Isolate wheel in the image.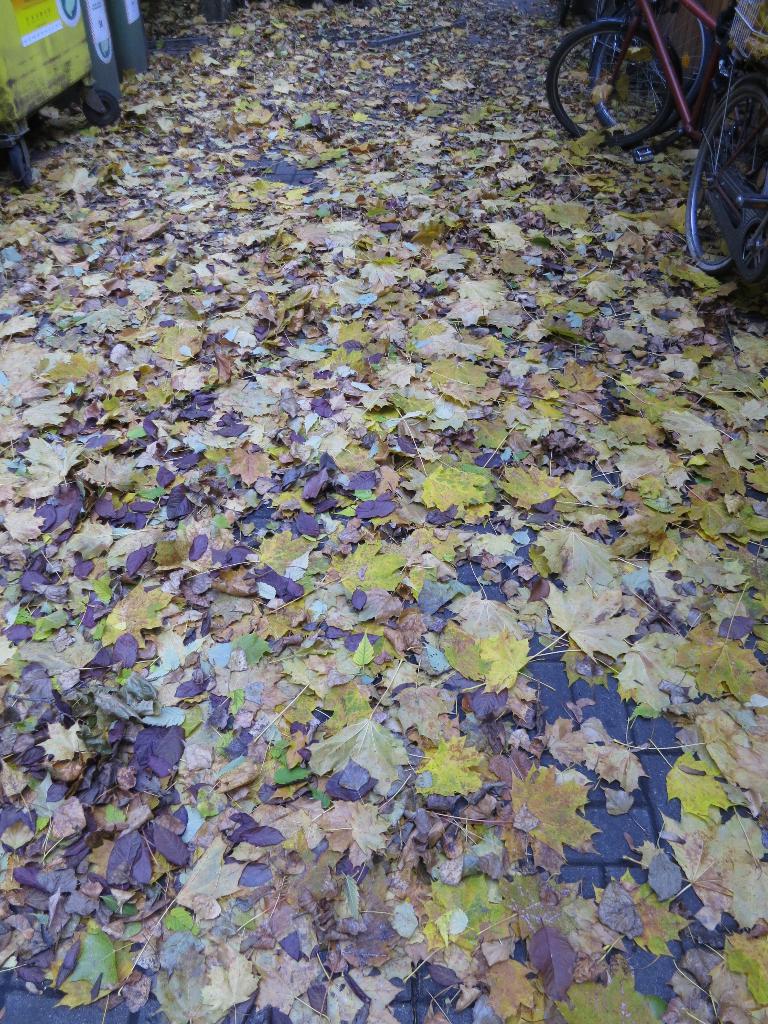
Isolated region: (left=688, top=83, right=767, bottom=273).
